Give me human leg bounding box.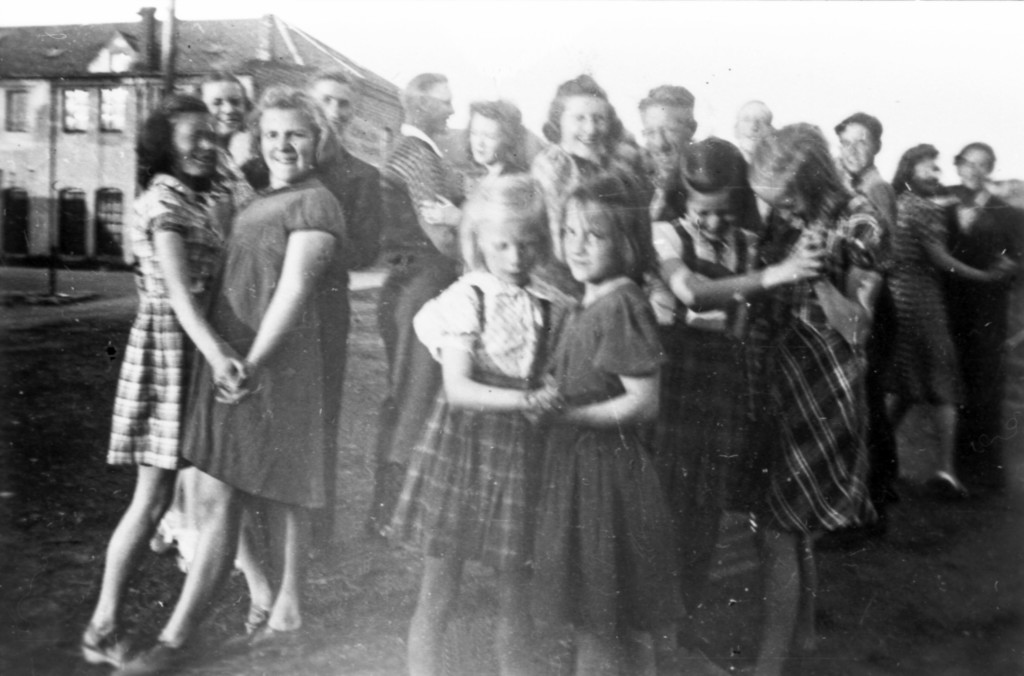
495/557/532/666.
